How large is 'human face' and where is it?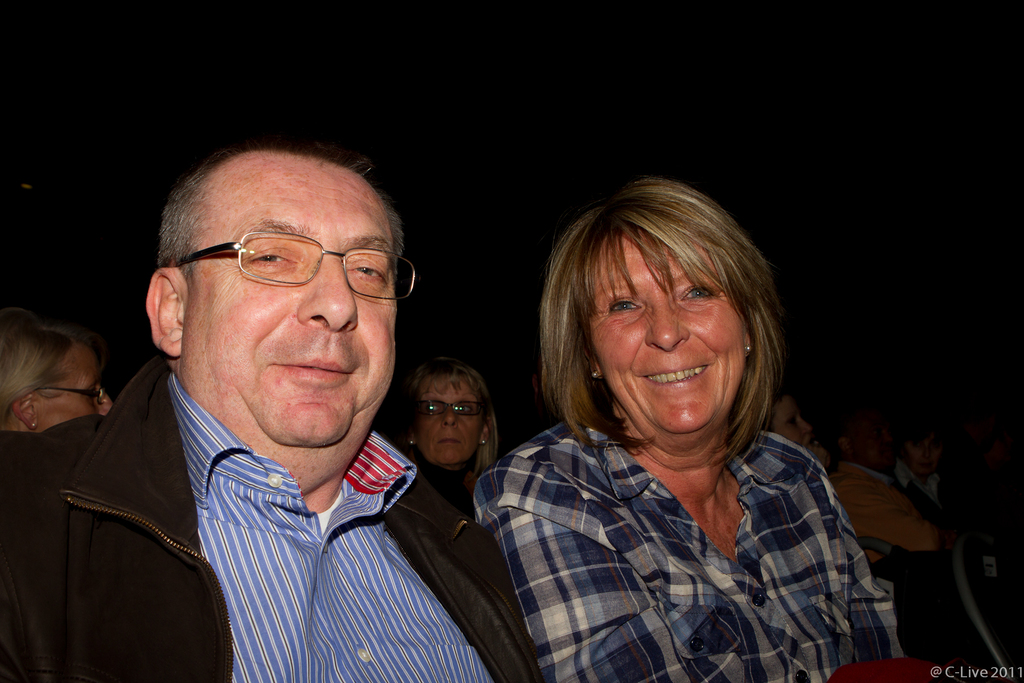
Bounding box: [409, 378, 488, 467].
